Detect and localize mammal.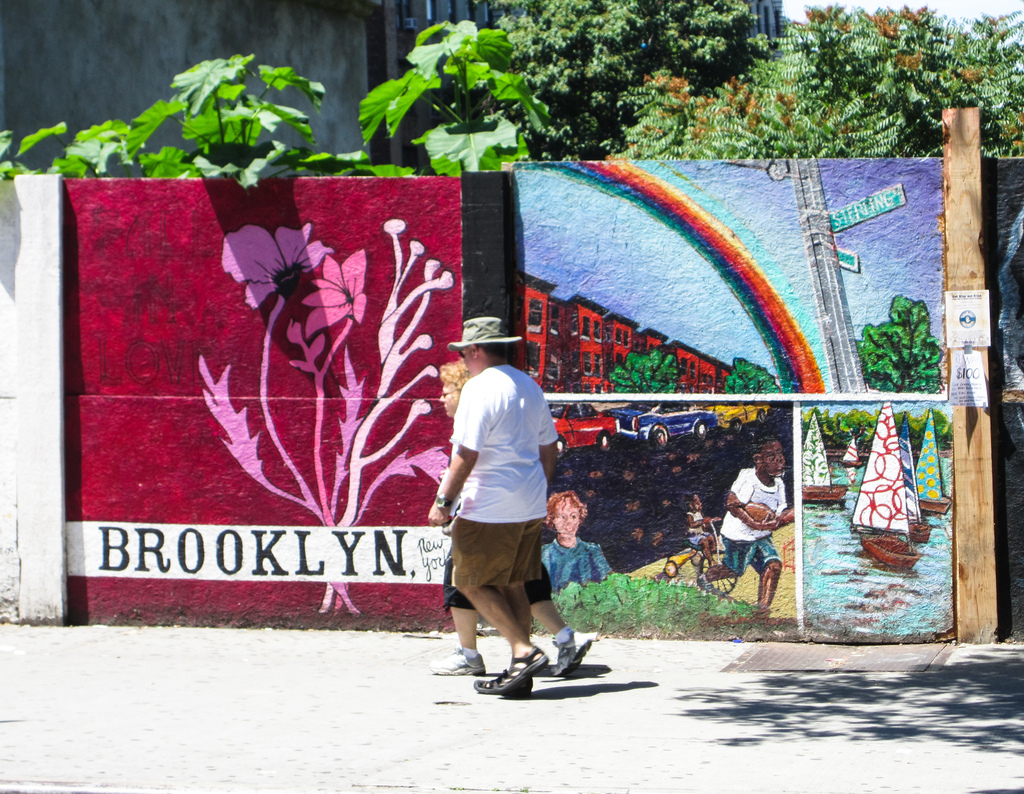
Localized at [685, 495, 714, 568].
